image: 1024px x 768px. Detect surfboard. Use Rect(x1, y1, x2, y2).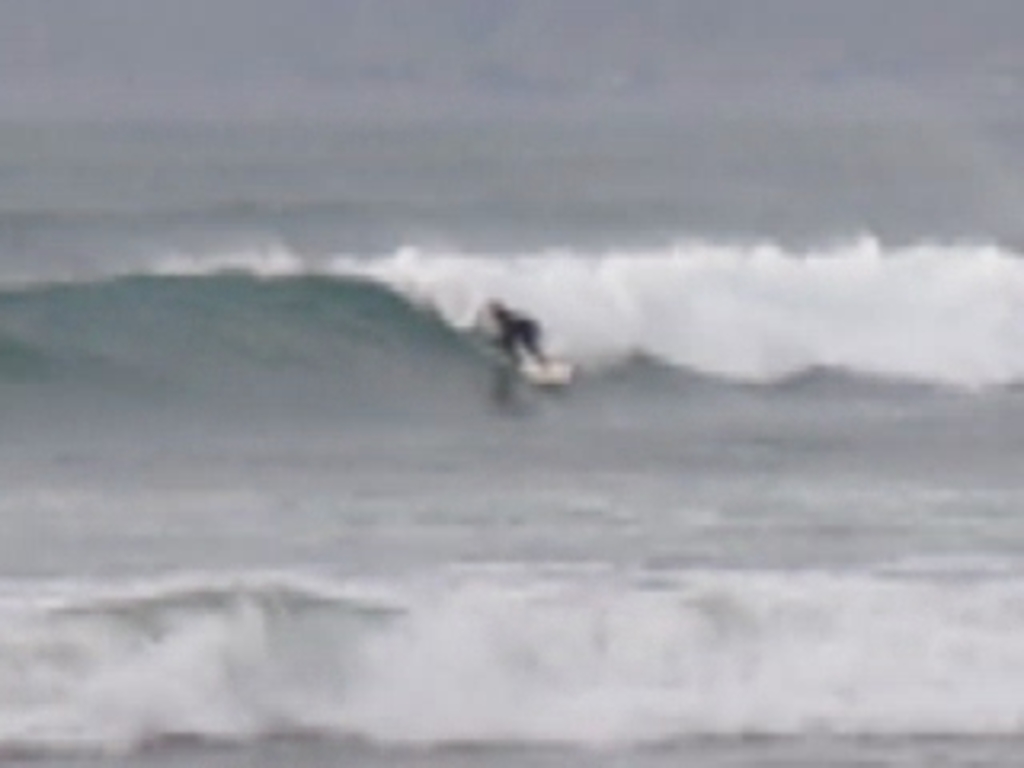
Rect(512, 355, 579, 387).
